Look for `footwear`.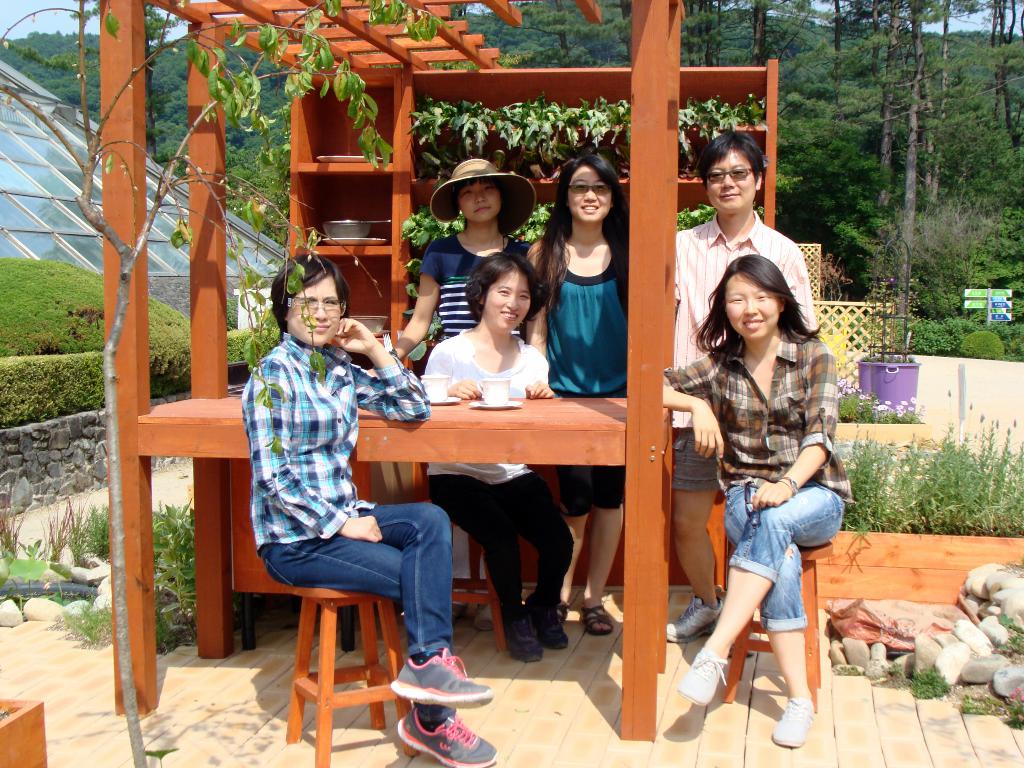
Found: 583:603:613:637.
